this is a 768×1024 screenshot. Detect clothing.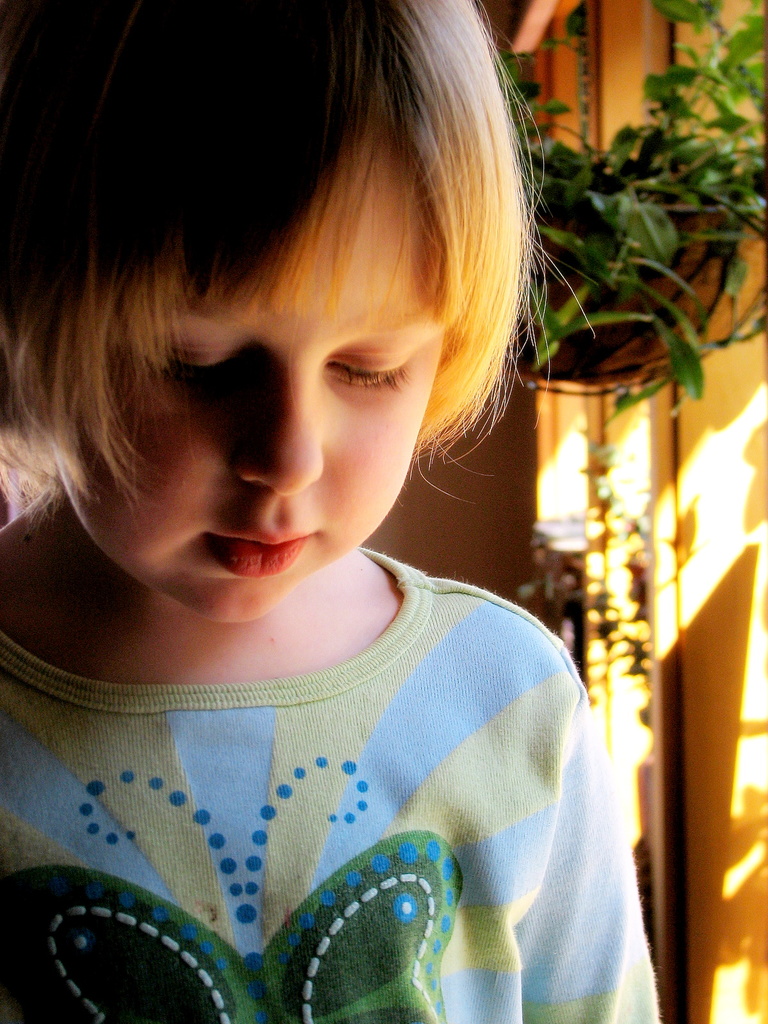
(left=0, top=541, right=662, bottom=1023).
